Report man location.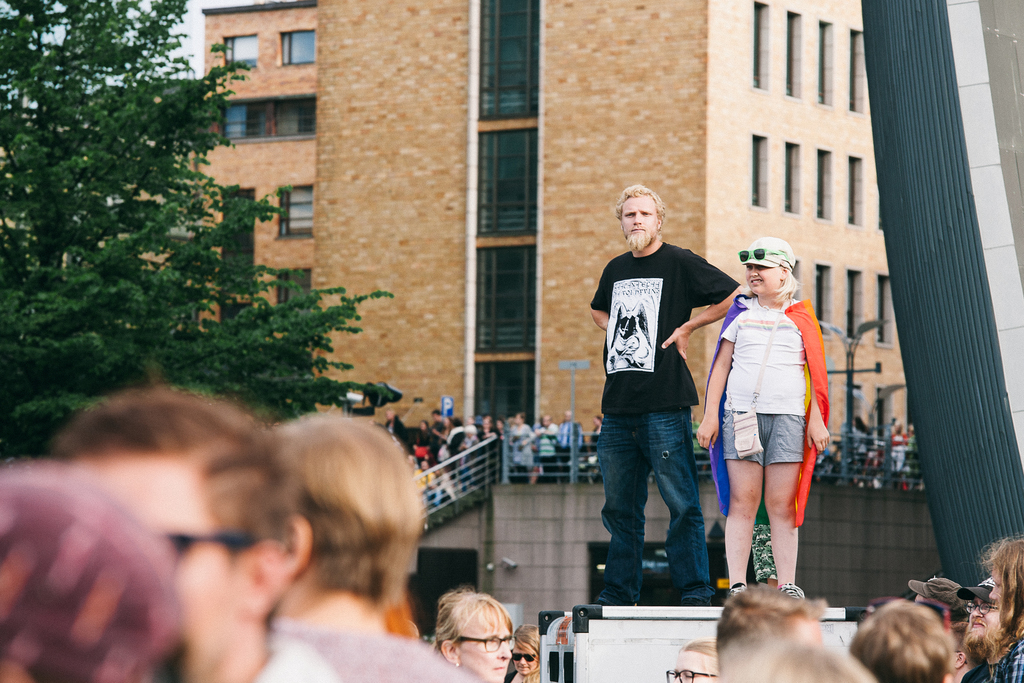
Report: 272:413:463:682.
